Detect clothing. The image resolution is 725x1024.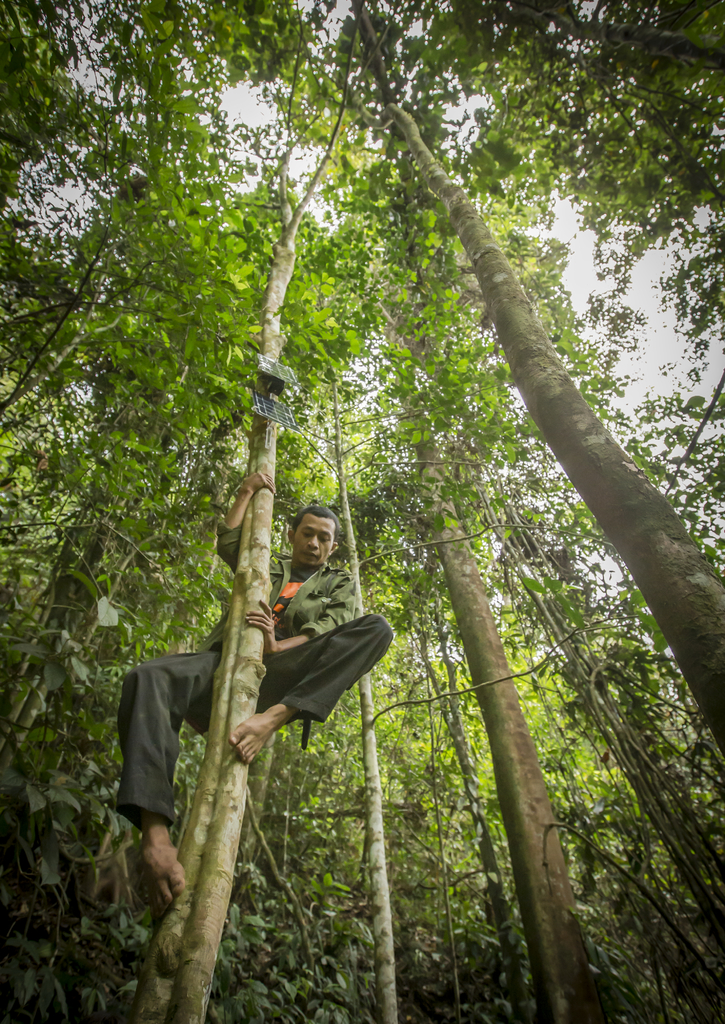
[115, 518, 395, 830].
